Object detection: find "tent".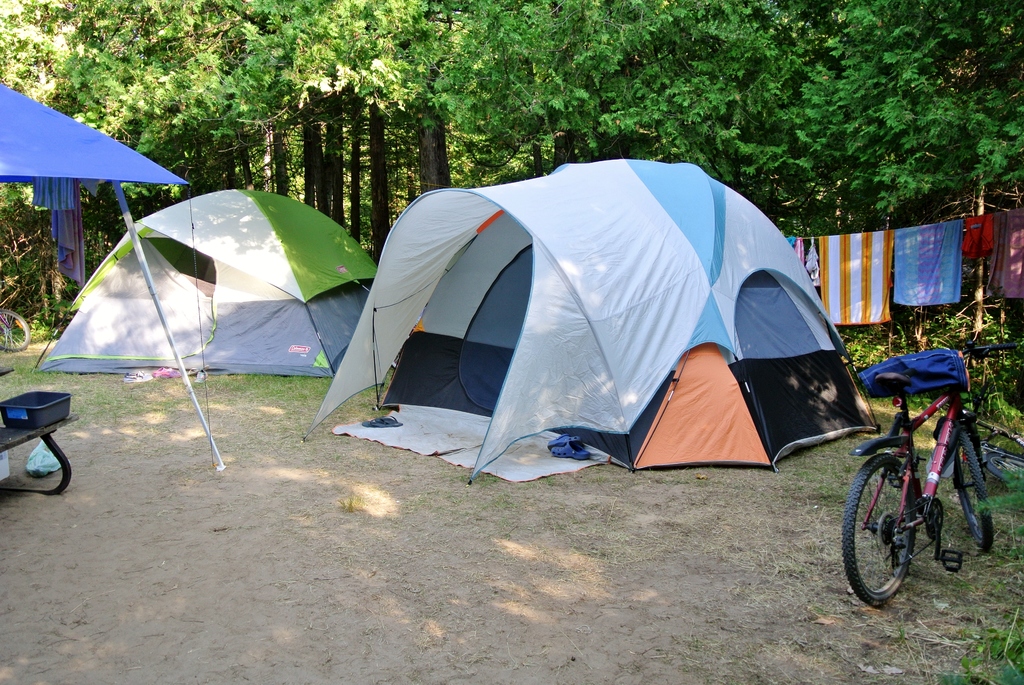
(0, 72, 225, 472).
